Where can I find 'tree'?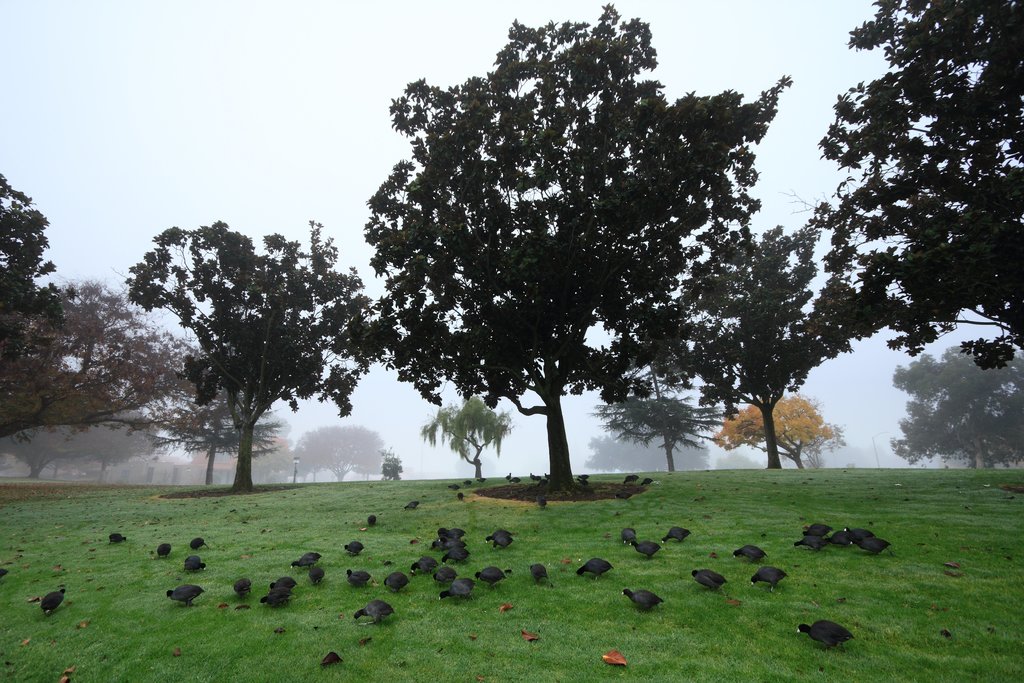
You can find it at BBox(585, 415, 717, 471).
